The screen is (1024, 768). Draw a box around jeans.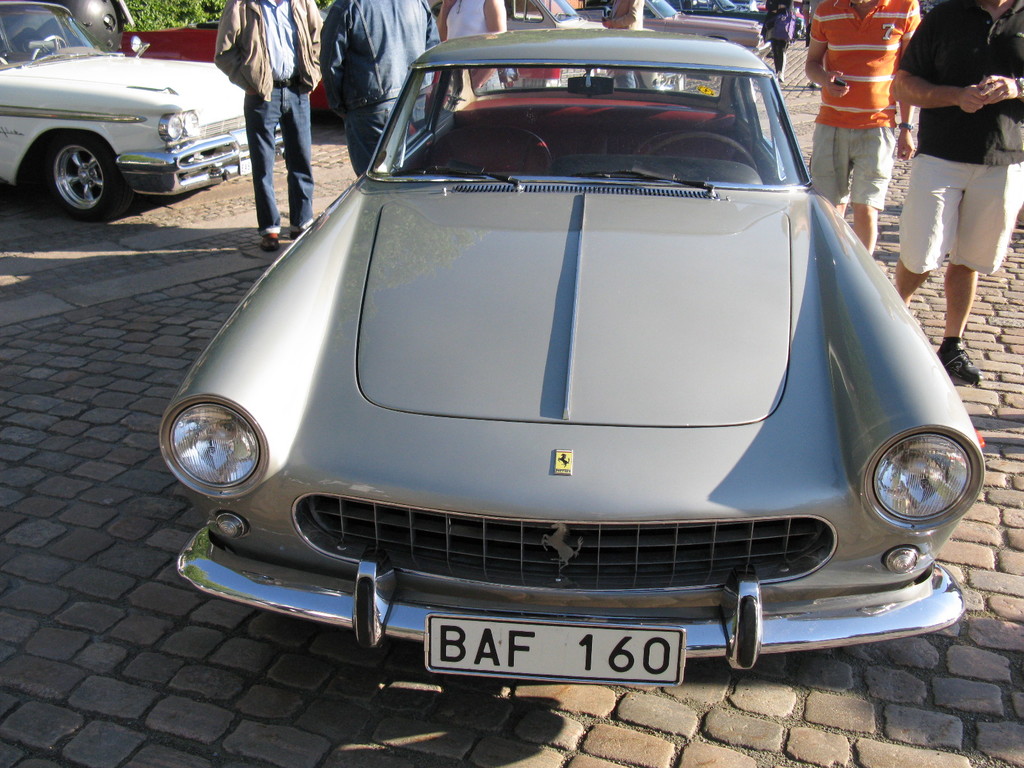
x1=348 y1=99 x2=432 y2=173.
